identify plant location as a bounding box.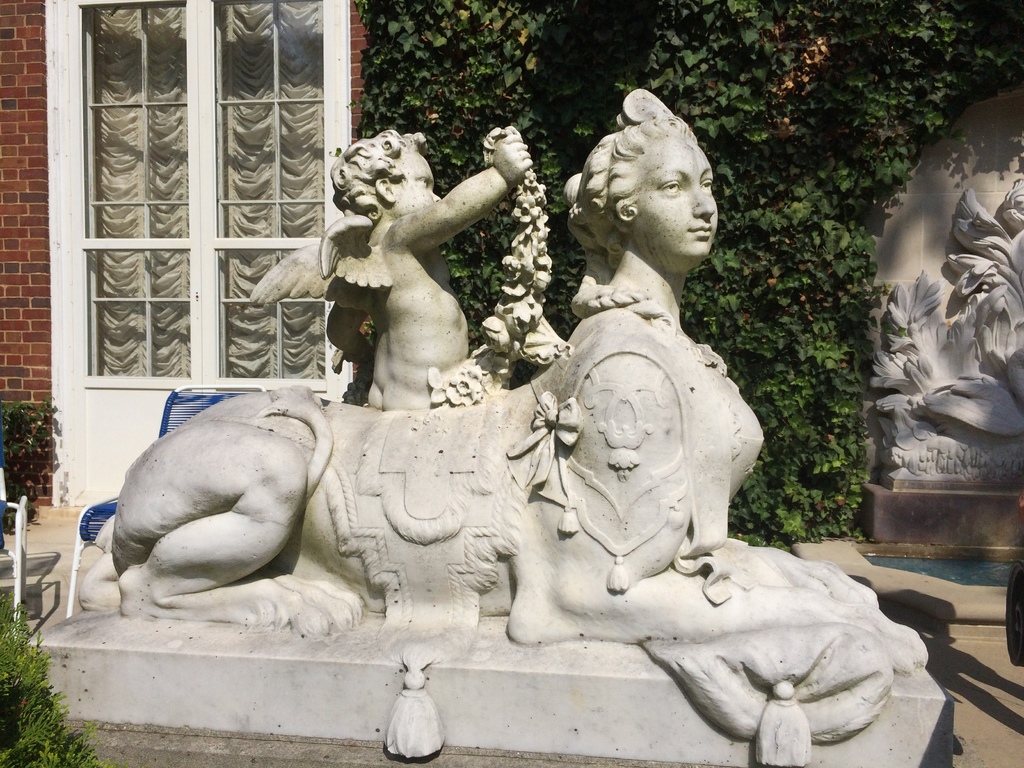
bbox=[0, 385, 66, 516].
